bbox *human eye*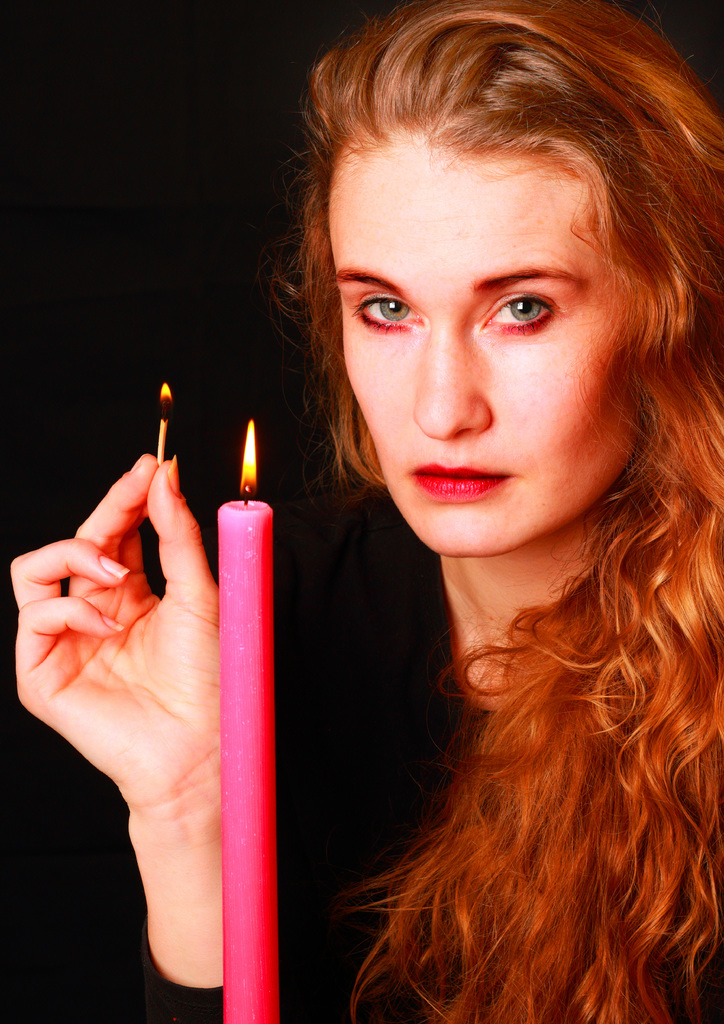
{"left": 344, "top": 282, "right": 428, "bottom": 335}
